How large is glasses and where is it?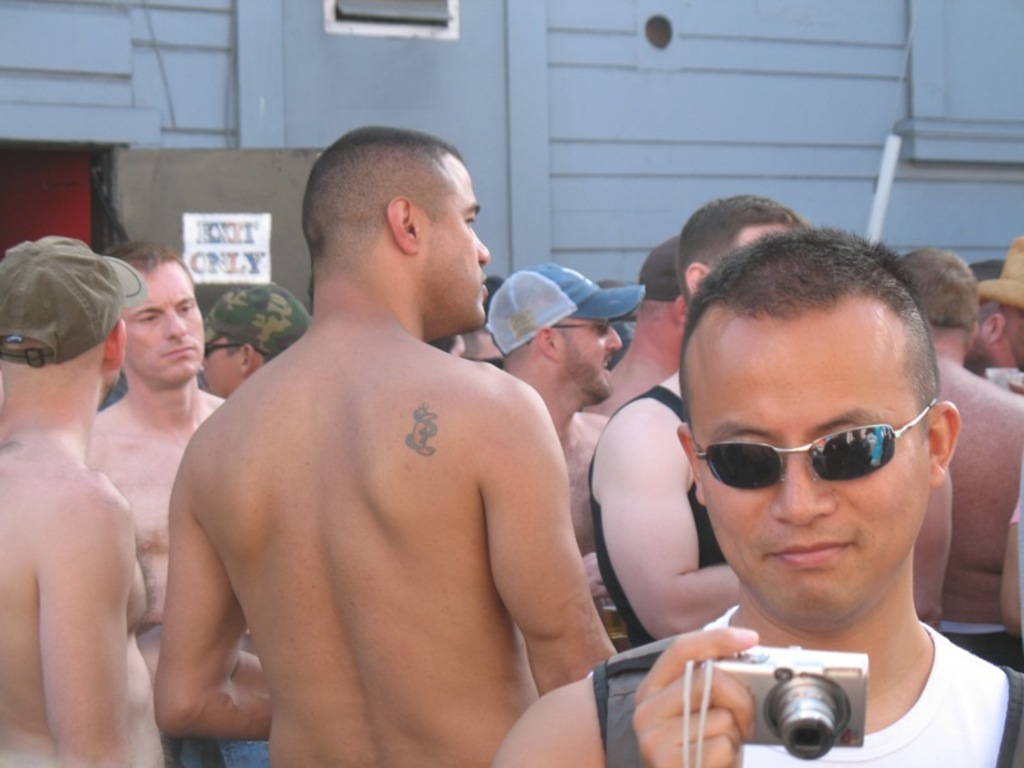
Bounding box: locate(527, 319, 611, 343).
